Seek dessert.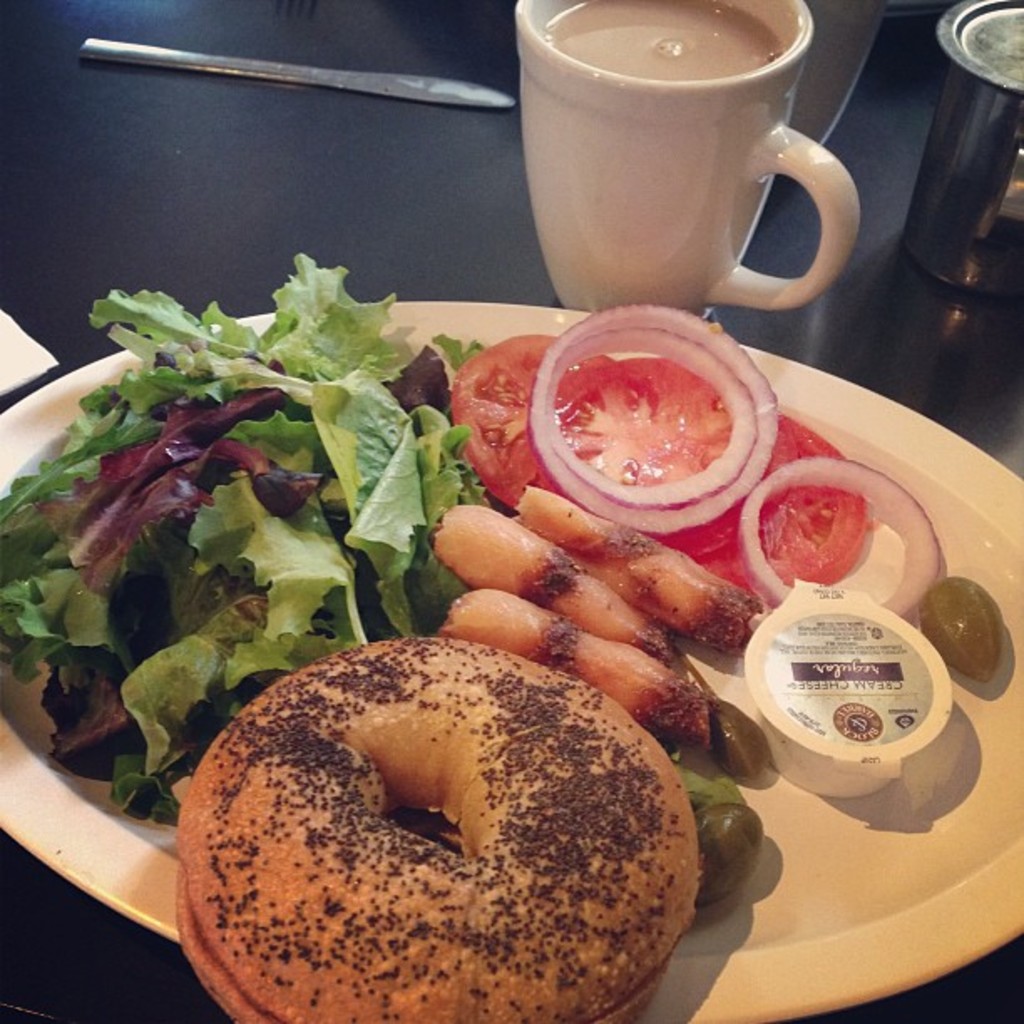
189 651 741 1023.
